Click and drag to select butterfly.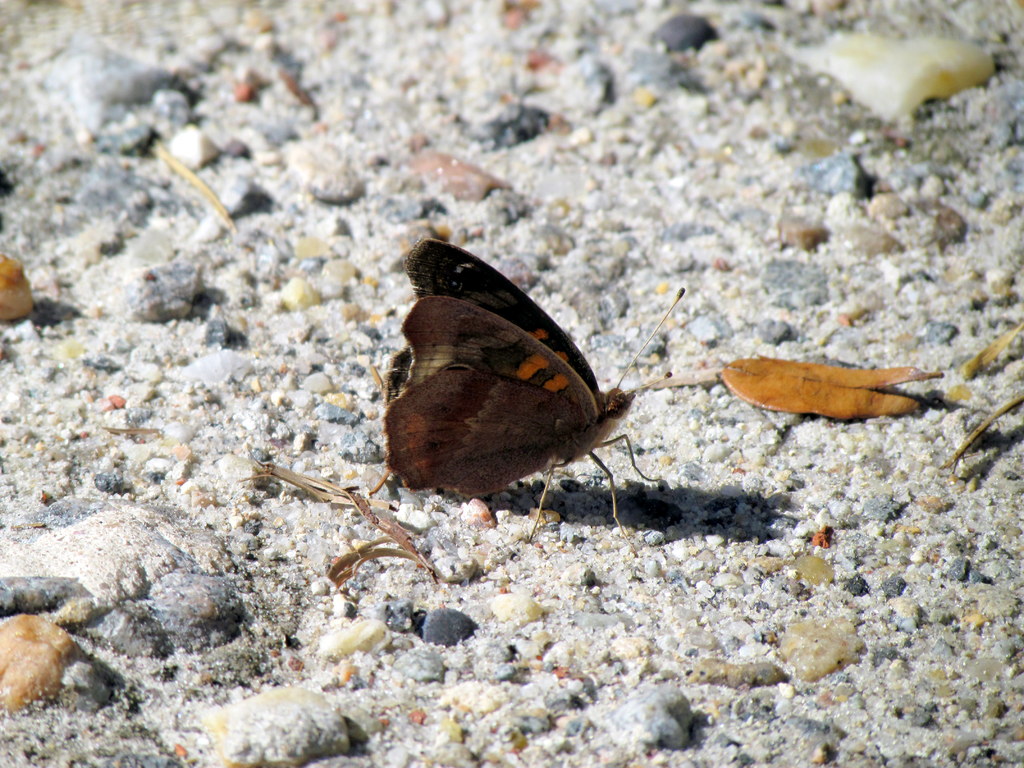
Selection: 381, 234, 686, 541.
